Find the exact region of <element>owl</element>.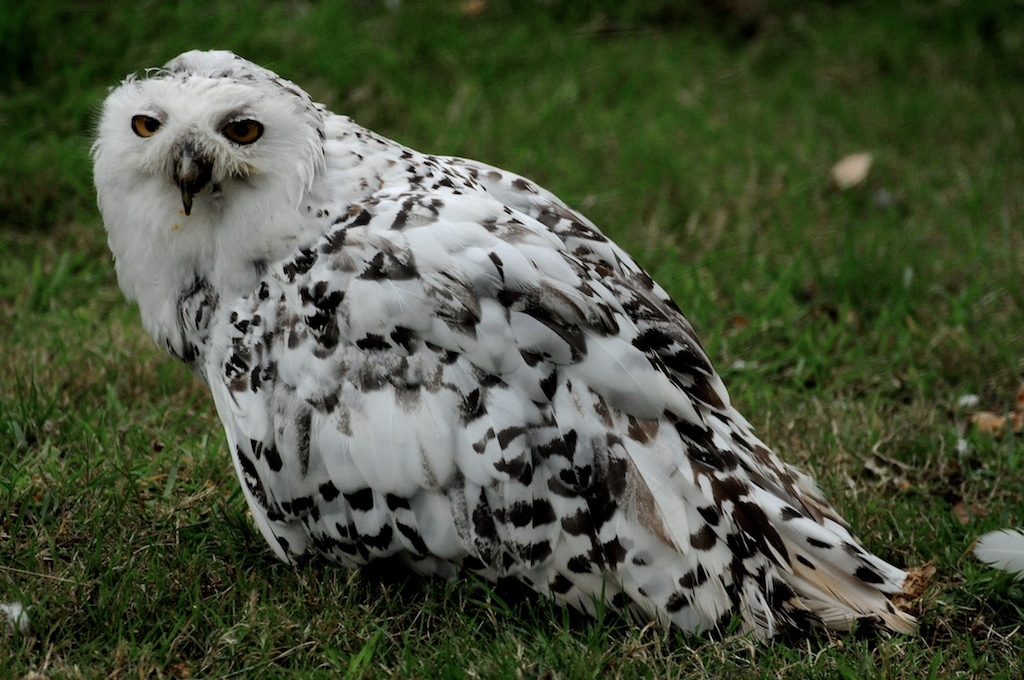
Exact region: bbox(89, 47, 928, 650).
